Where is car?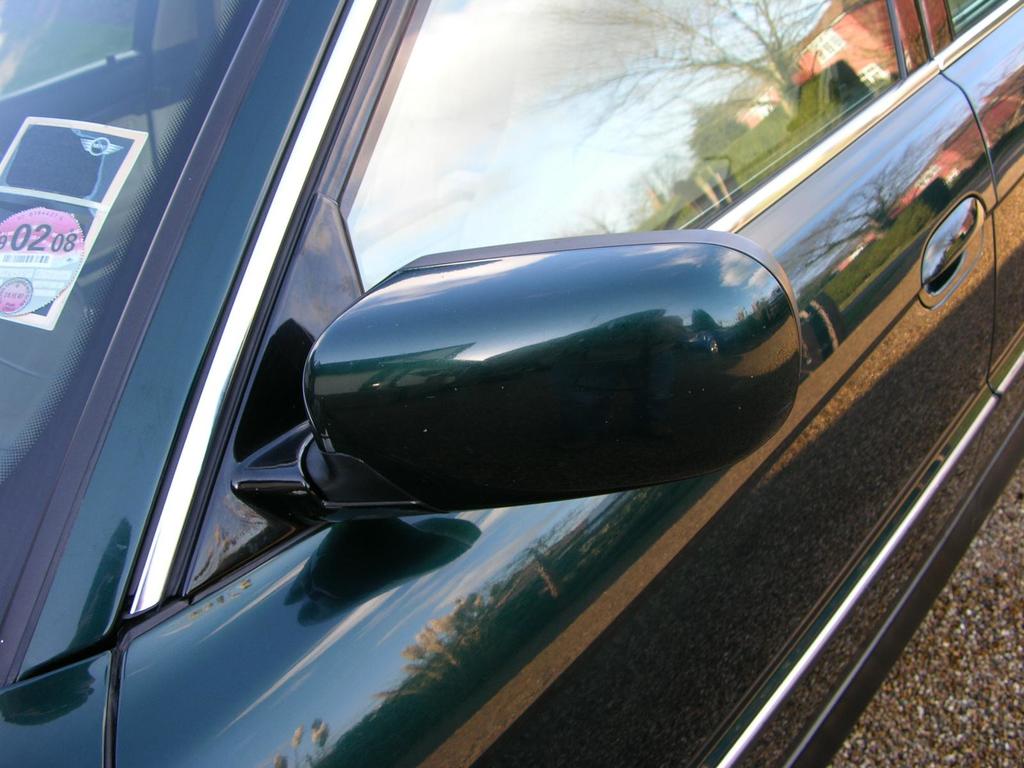
{"x1": 0, "y1": 0, "x2": 1023, "y2": 767}.
